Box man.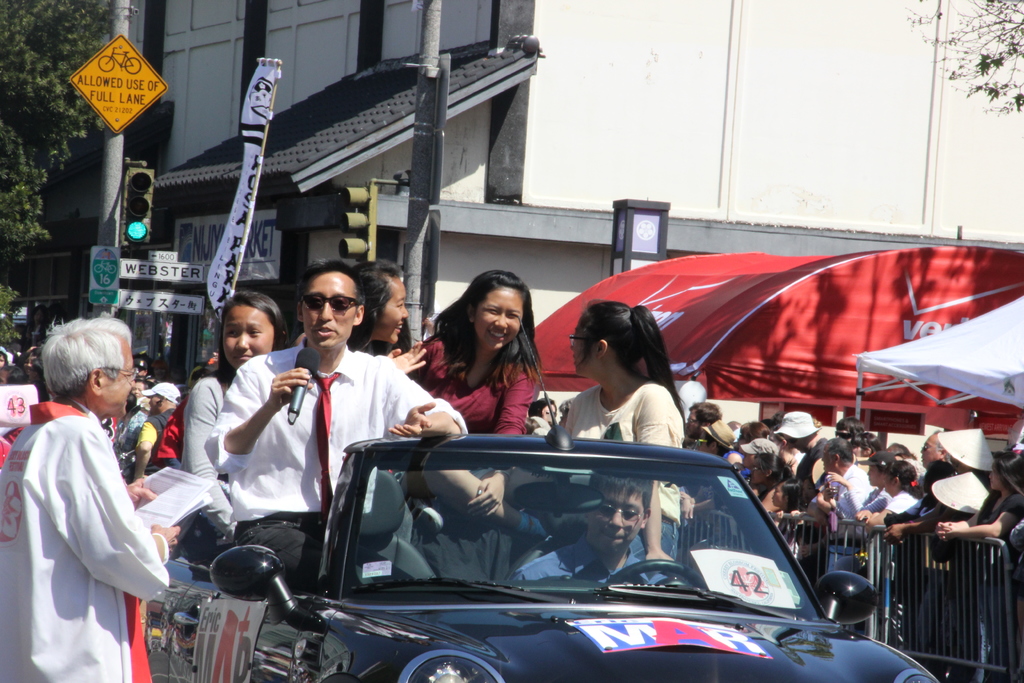
928/428/1006/487.
